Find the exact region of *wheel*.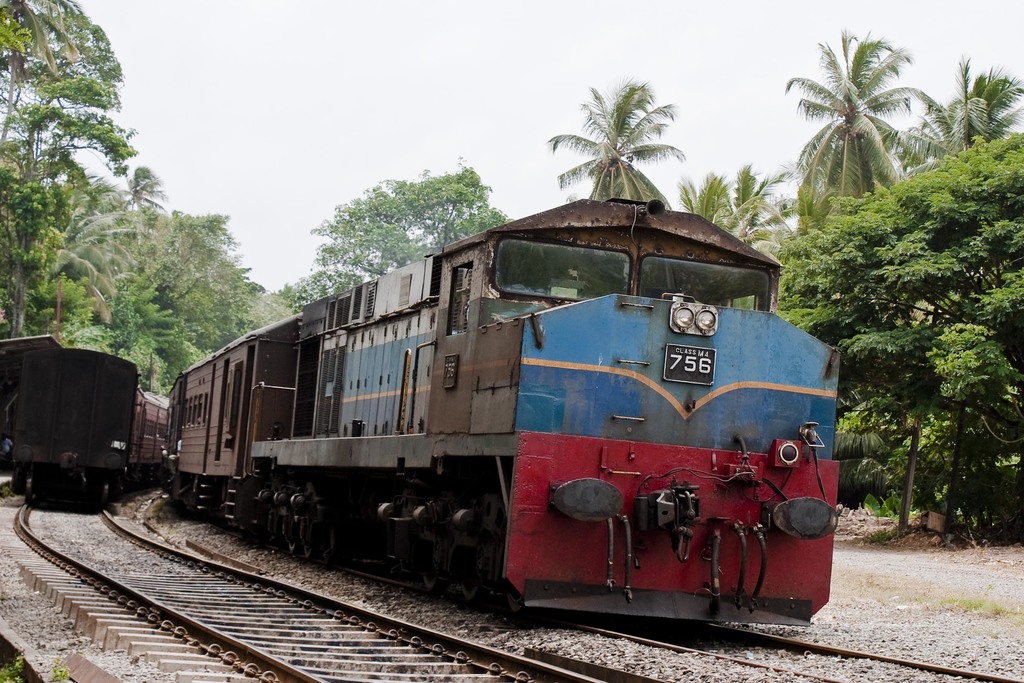
Exact region: [461,574,484,612].
